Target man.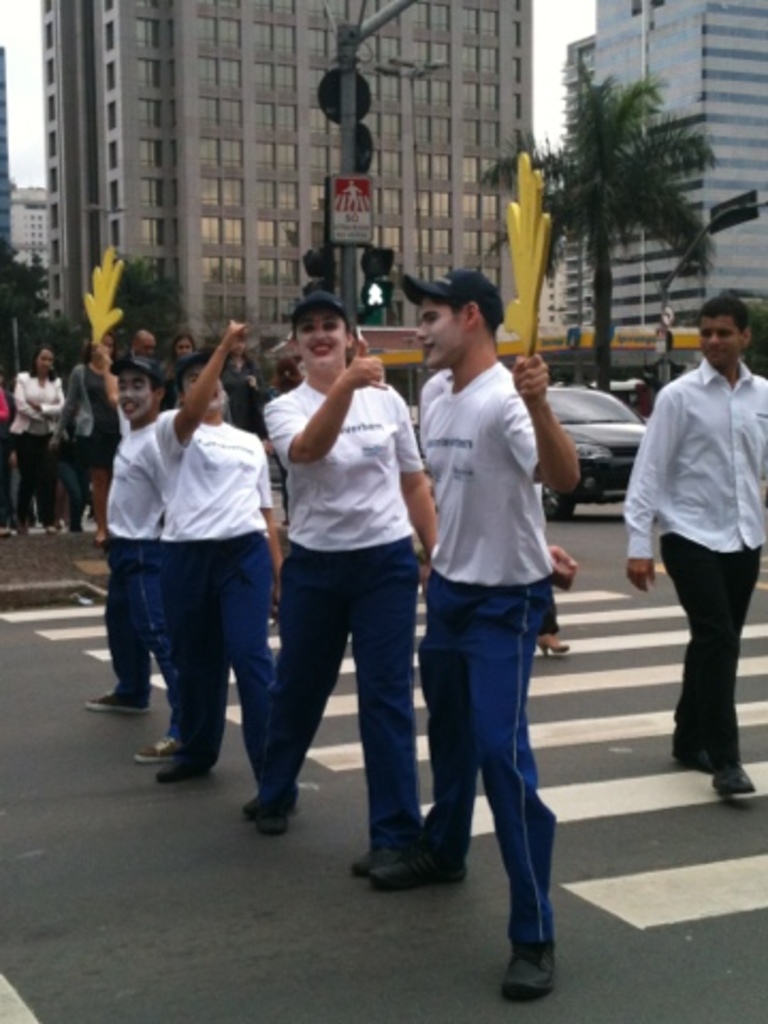
Target region: {"left": 92, "top": 352, "right": 171, "bottom": 719}.
